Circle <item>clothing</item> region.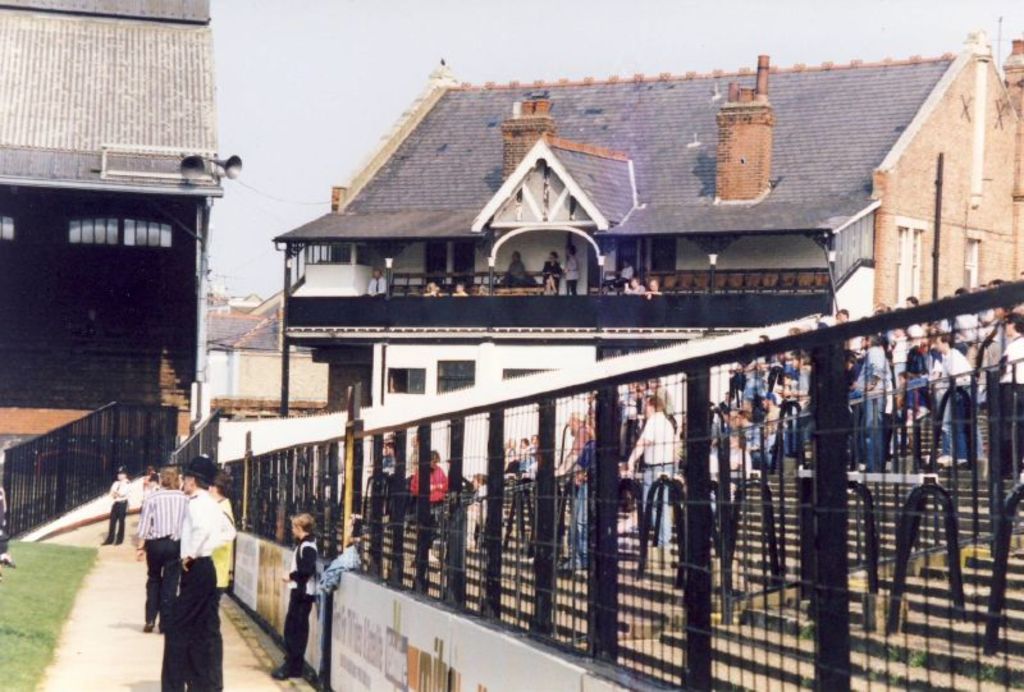
Region: l=104, t=477, r=132, b=545.
